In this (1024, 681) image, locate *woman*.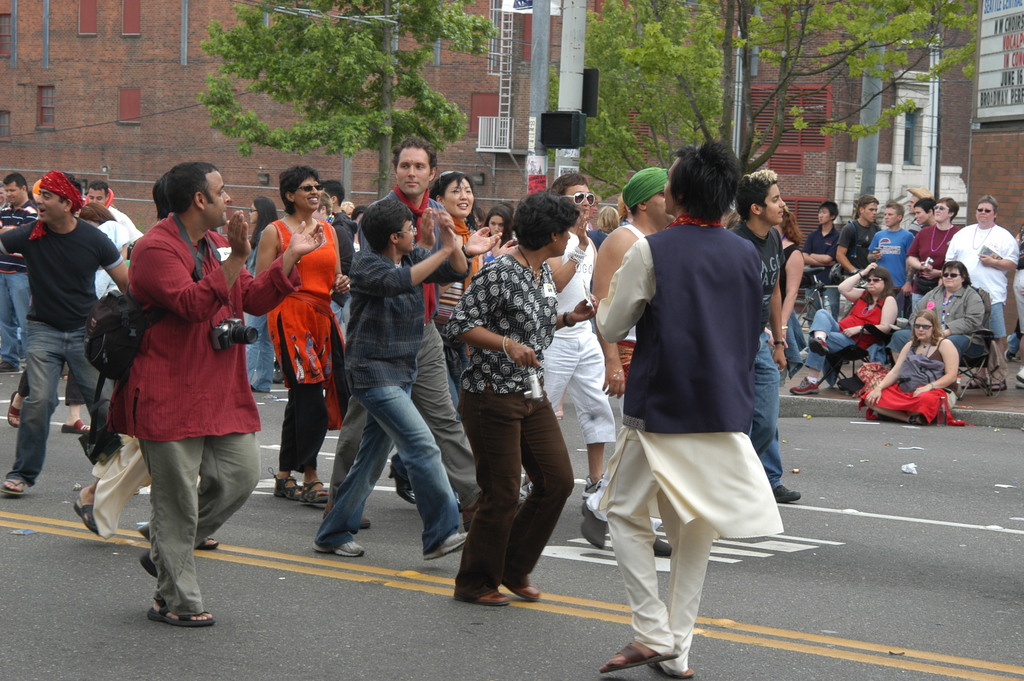
Bounding box: crop(415, 169, 474, 504).
